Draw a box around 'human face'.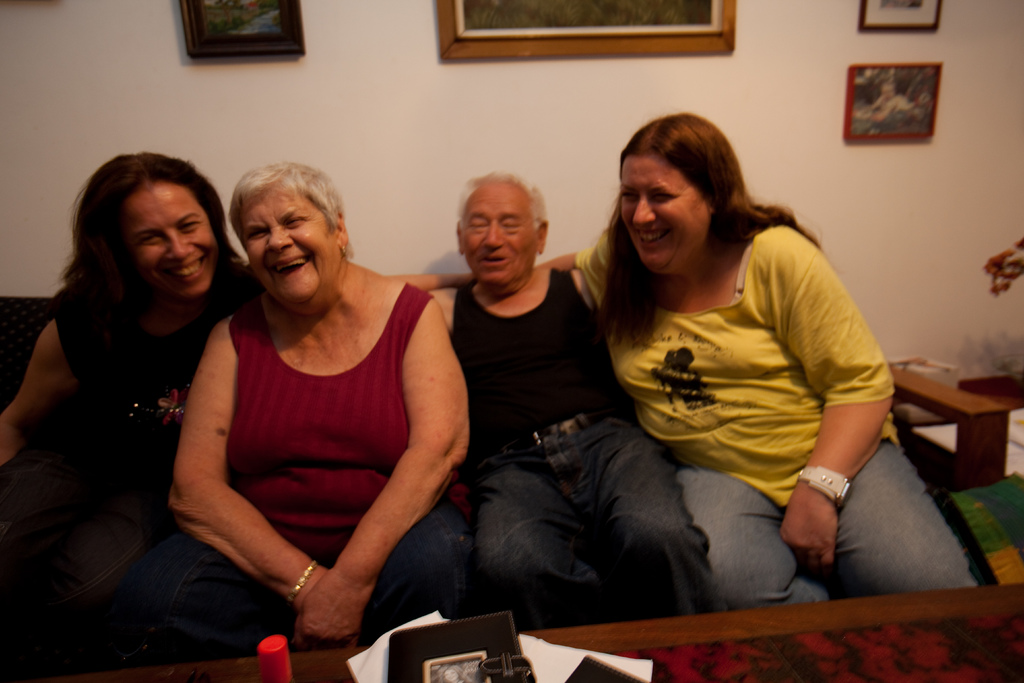
252:192:340:306.
